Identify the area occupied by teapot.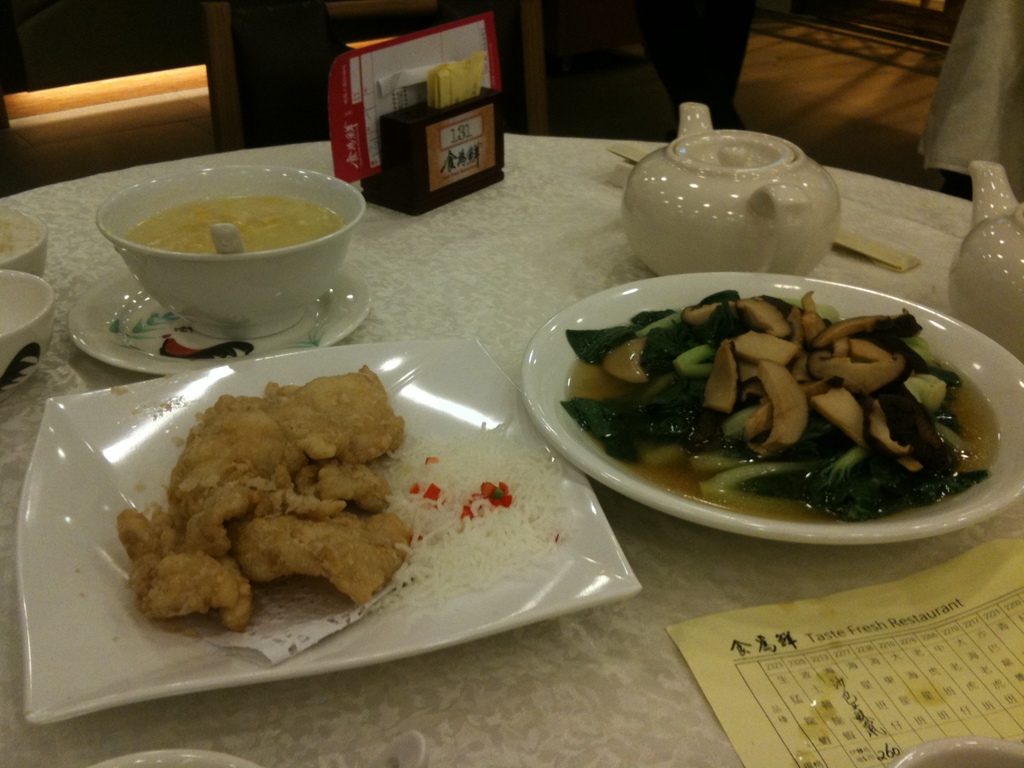
Area: select_region(948, 159, 1023, 363).
